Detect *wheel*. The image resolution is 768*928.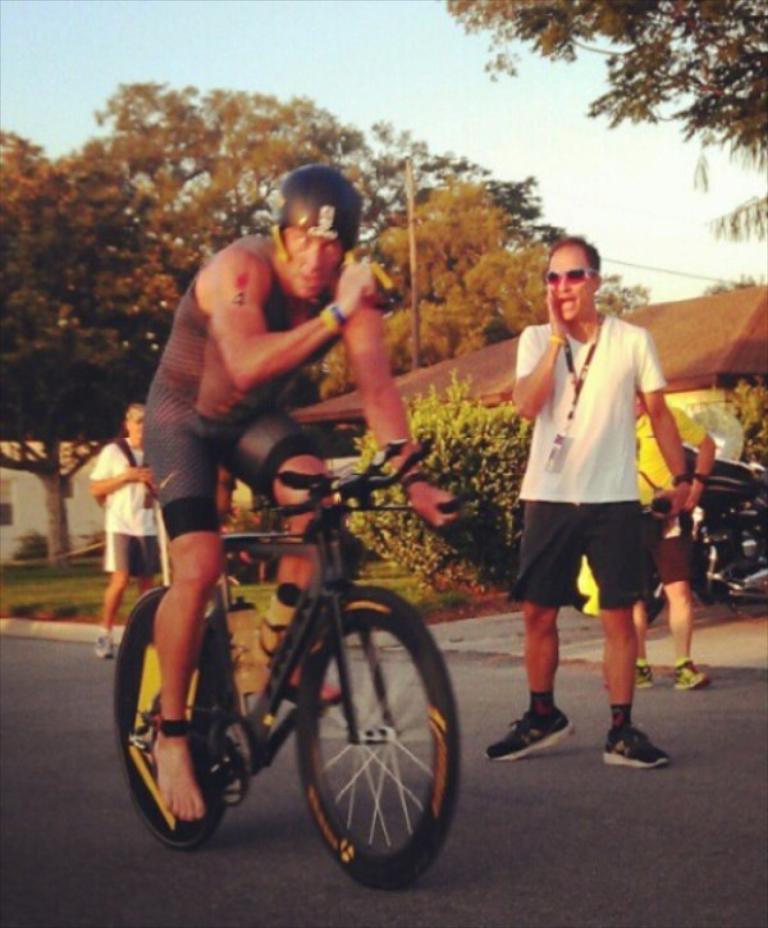
[left=116, top=586, right=234, bottom=852].
